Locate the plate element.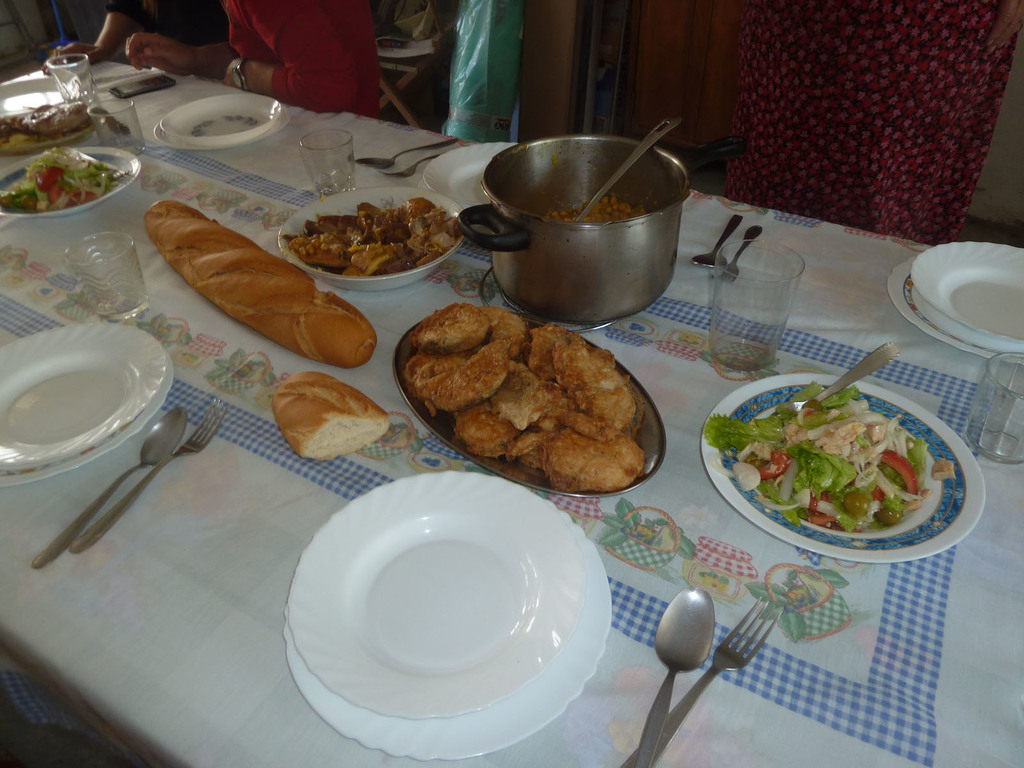
Element bbox: <bbox>160, 88, 285, 141</bbox>.
